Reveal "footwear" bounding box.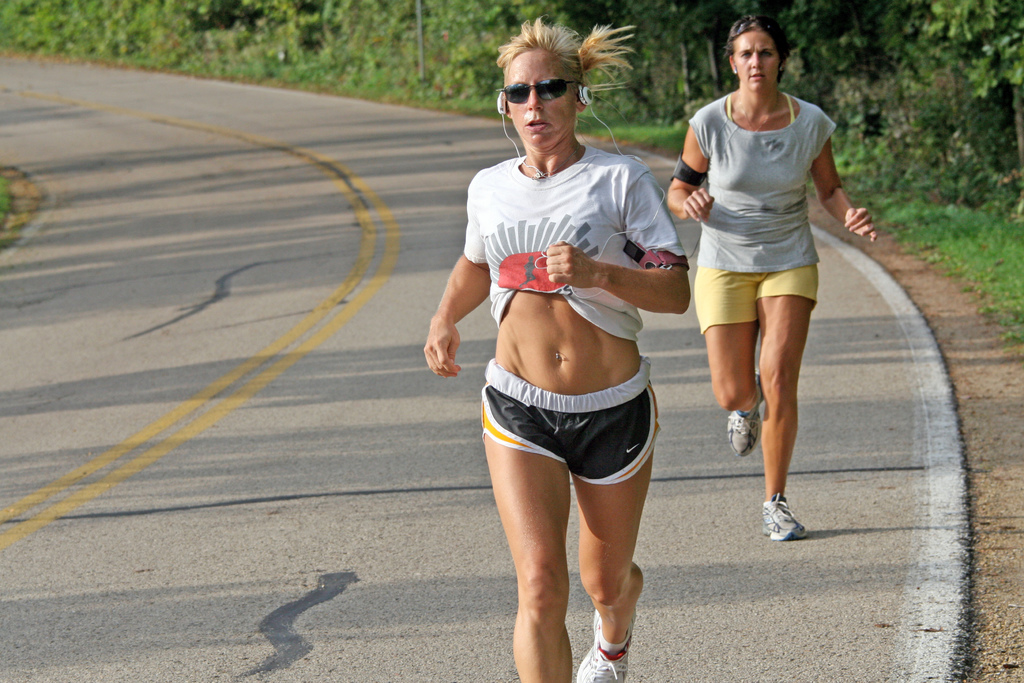
Revealed: box=[730, 370, 763, 457].
